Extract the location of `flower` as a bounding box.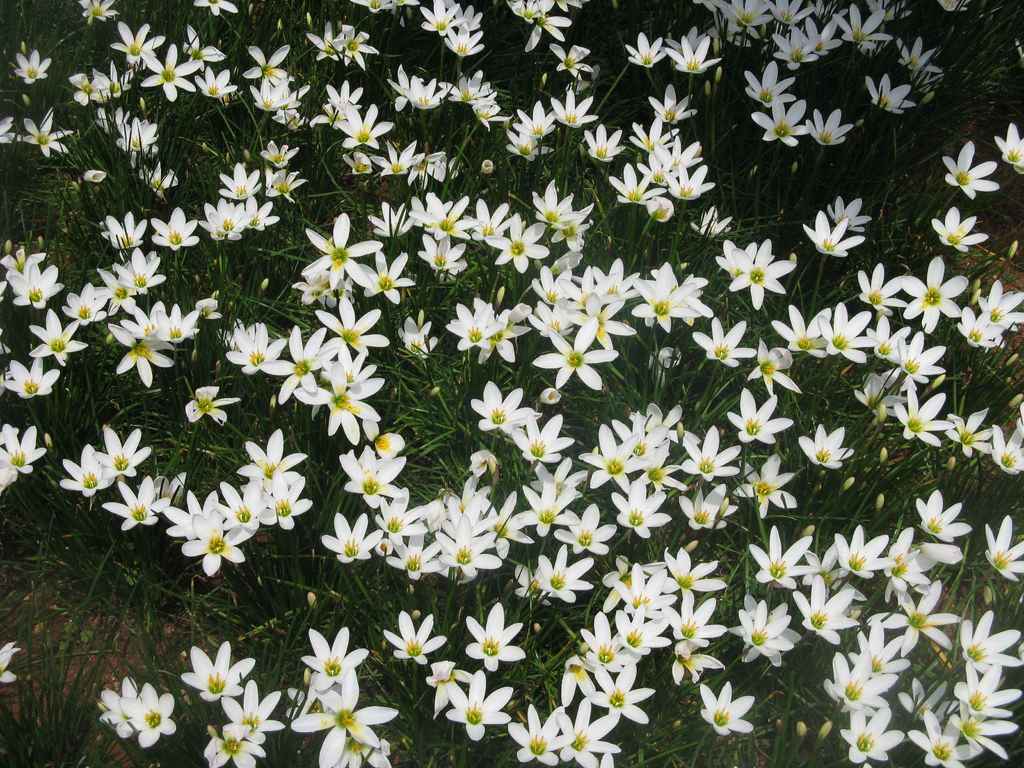
{"left": 219, "top": 678, "right": 285, "bottom": 747}.
